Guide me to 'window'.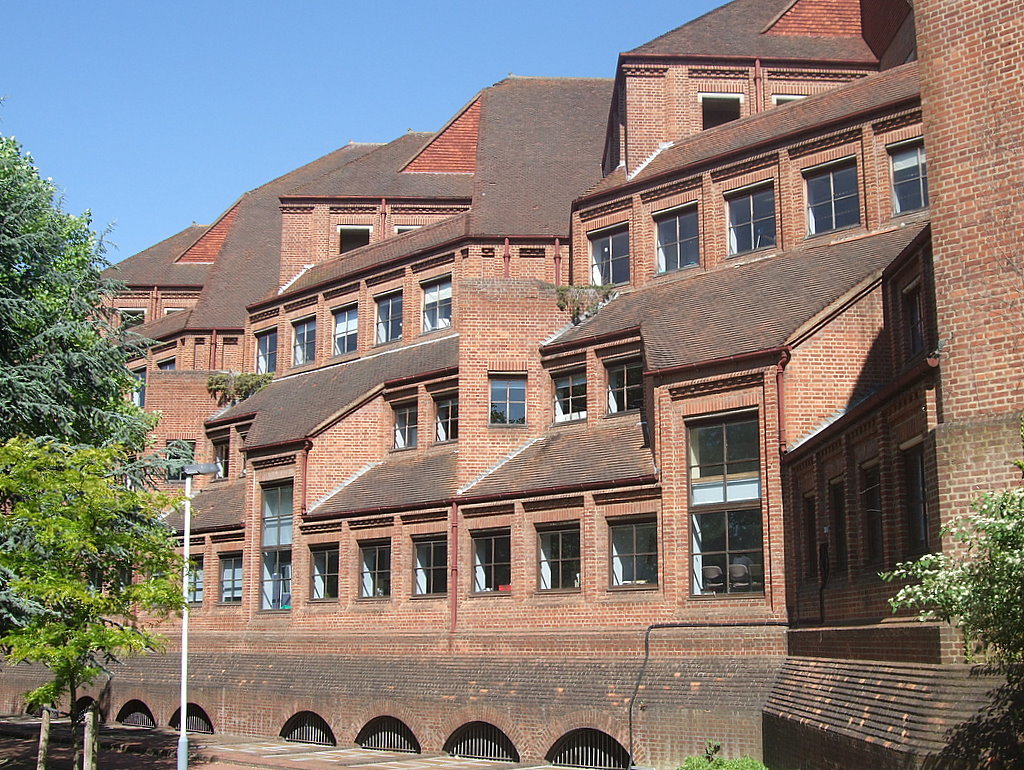
Guidance: detection(679, 402, 773, 602).
